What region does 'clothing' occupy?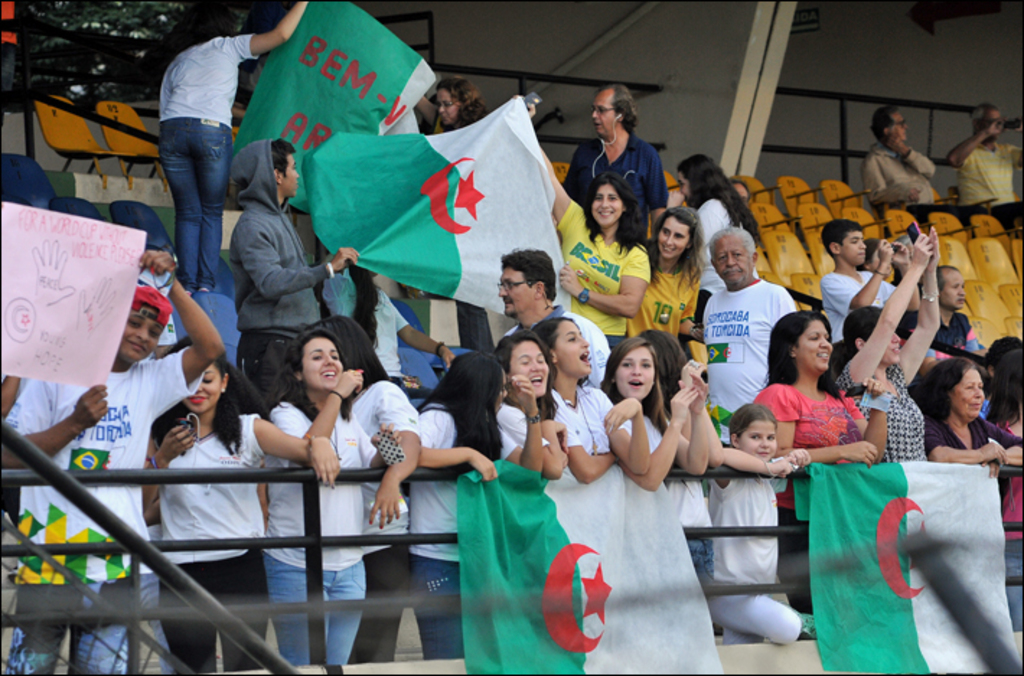
824,357,935,455.
